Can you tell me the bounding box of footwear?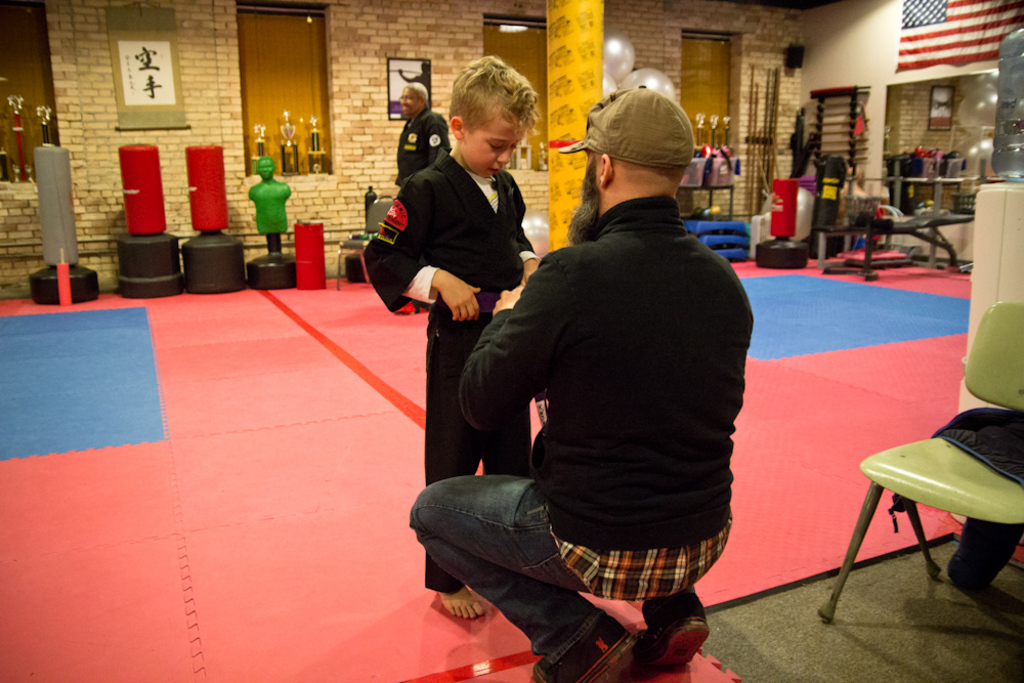
box=[532, 612, 636, 682].
